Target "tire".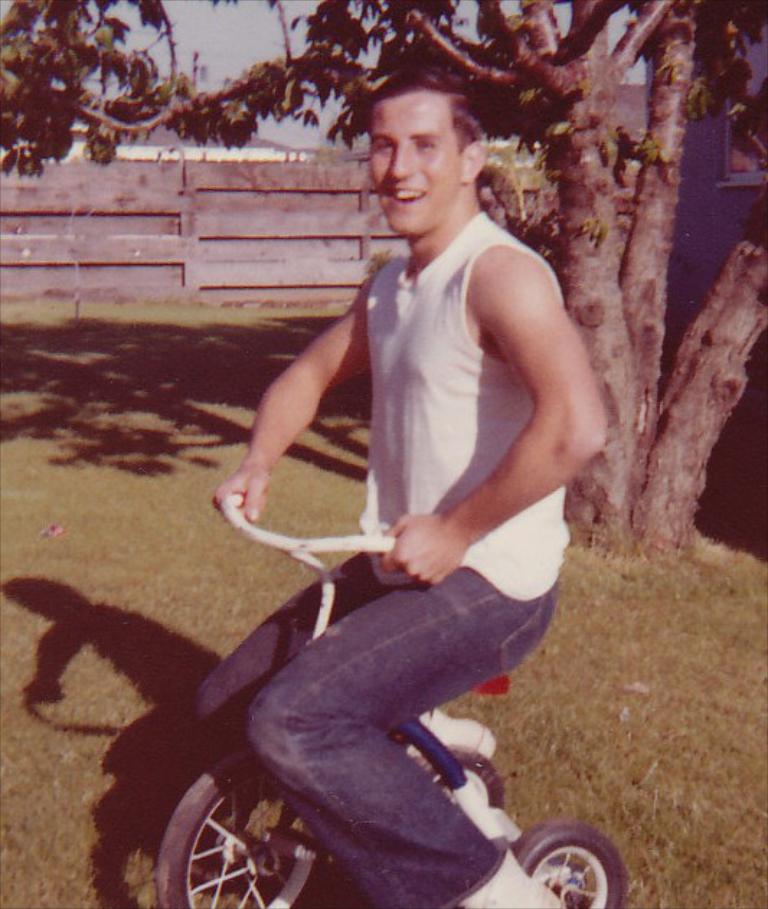
Target region: Rect(157, 745, 327, 908).
